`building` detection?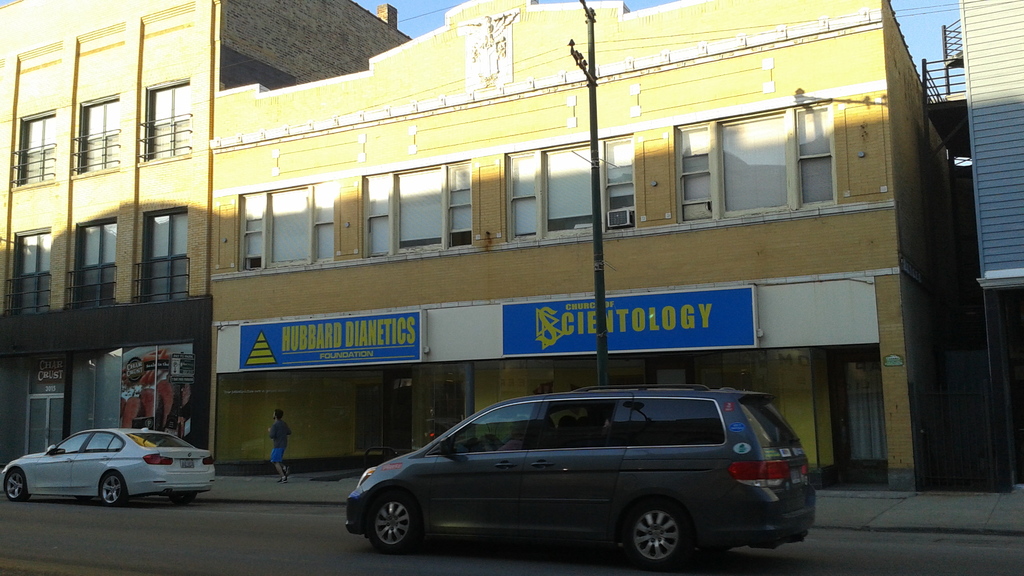
[x1=211, y1=0, x2=952, y2=494]
